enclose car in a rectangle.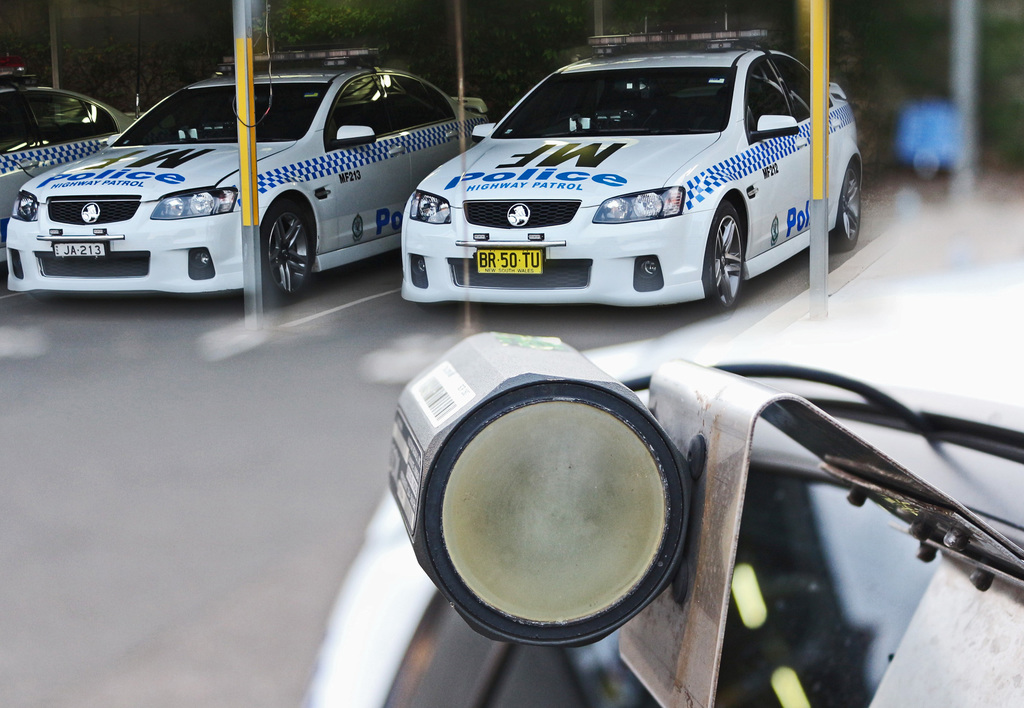
399:35:865:310.
